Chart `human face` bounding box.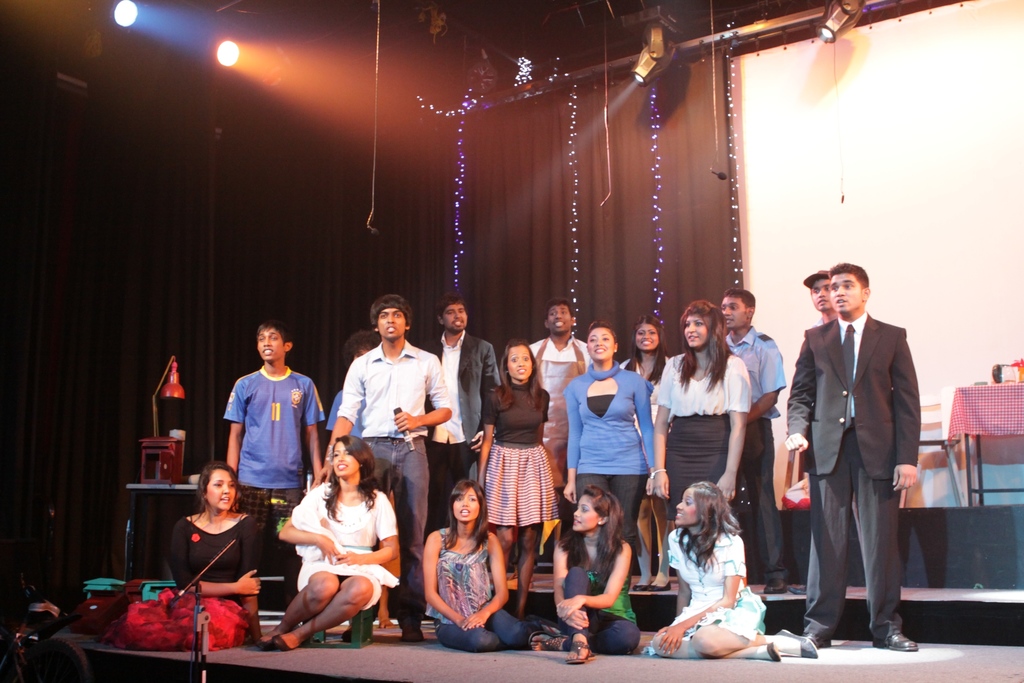
Charted: 830, 273, 859, 318.
